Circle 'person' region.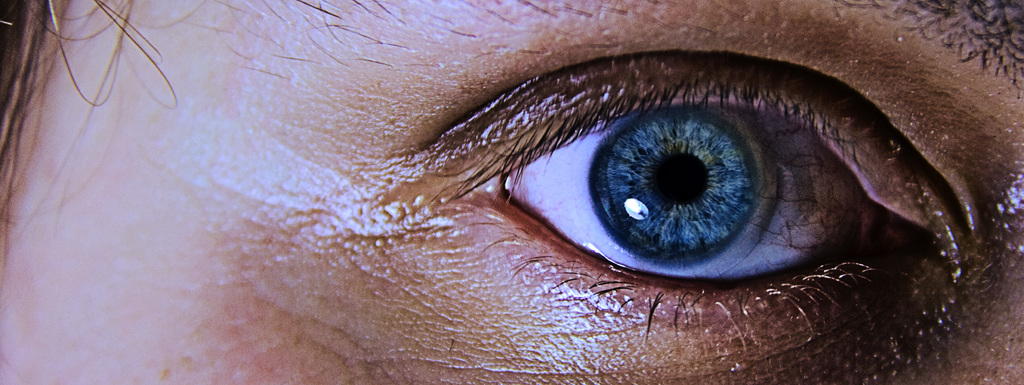
Region: {"x1": 1, "y1": 0, "x2": 1023, "y2": 384}.
